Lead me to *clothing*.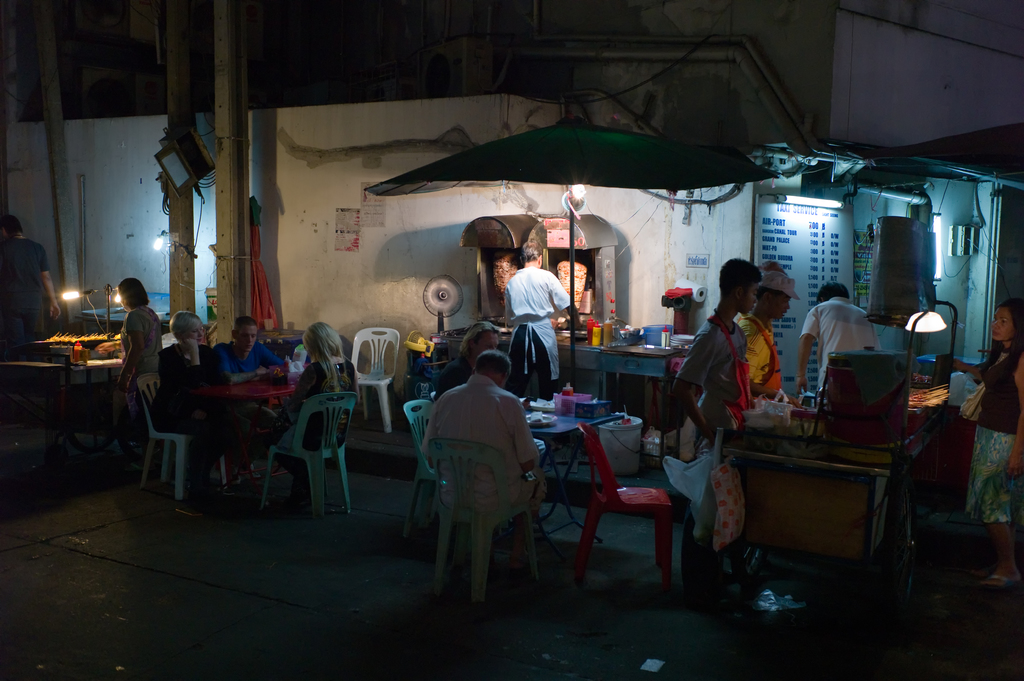
Lead to box=[497, 239, 575, 406].
